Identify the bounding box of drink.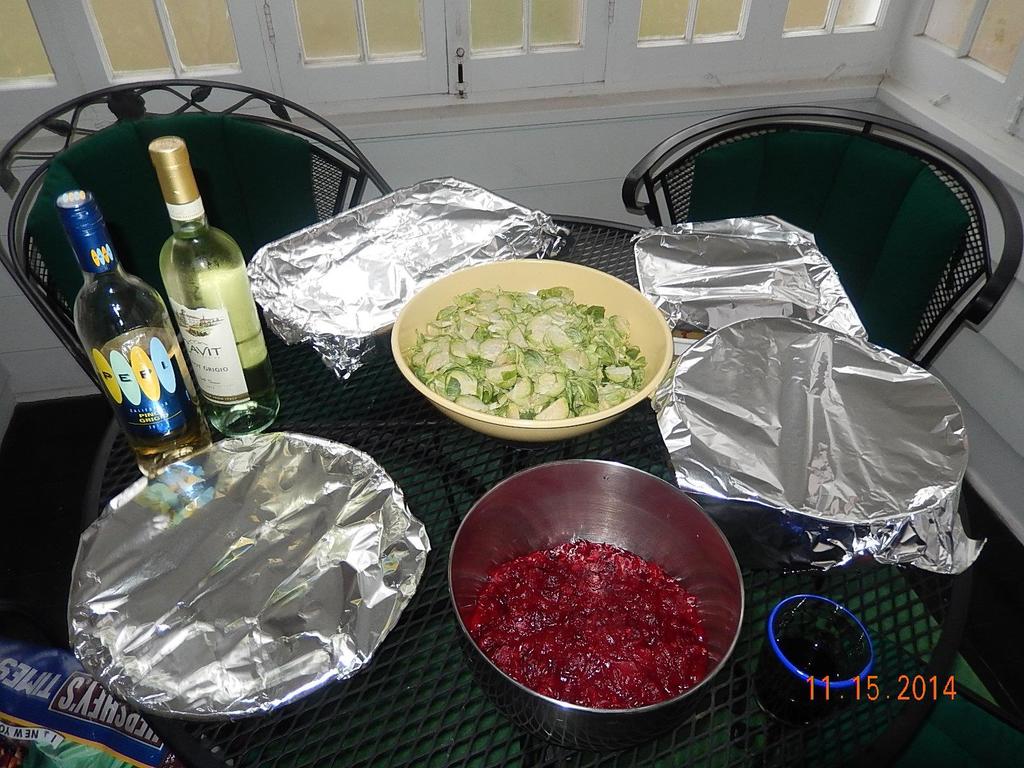
<bbox>56, 188, 210, 479</bbox>.
